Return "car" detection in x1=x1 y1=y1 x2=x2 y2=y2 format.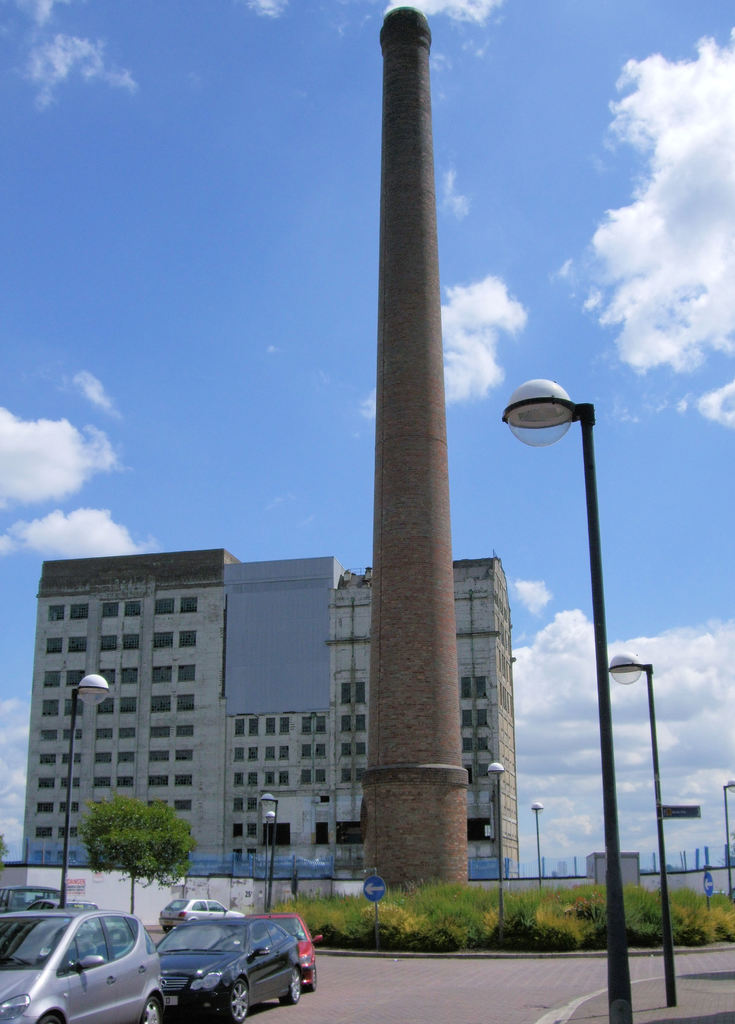
x1=158 y1=898 x2=245 y2=931.
